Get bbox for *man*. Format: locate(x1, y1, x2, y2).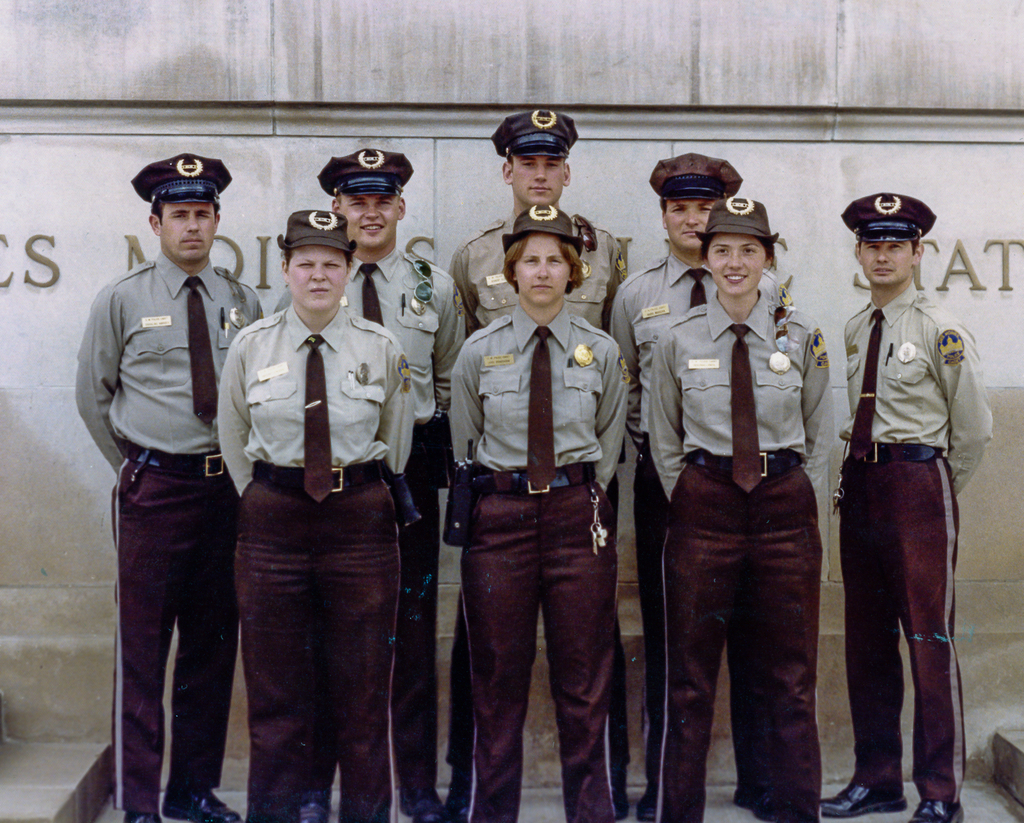
locate(812, 193, 1000, 820).
